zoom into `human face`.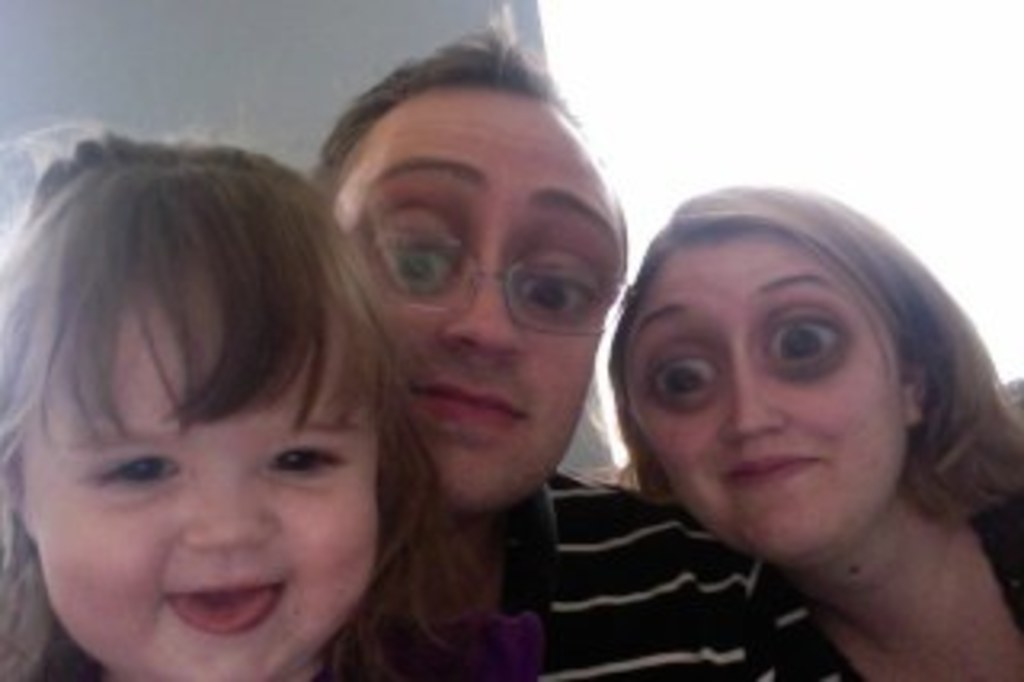
Zoom target: select_region(6, 253, 378, 679).
